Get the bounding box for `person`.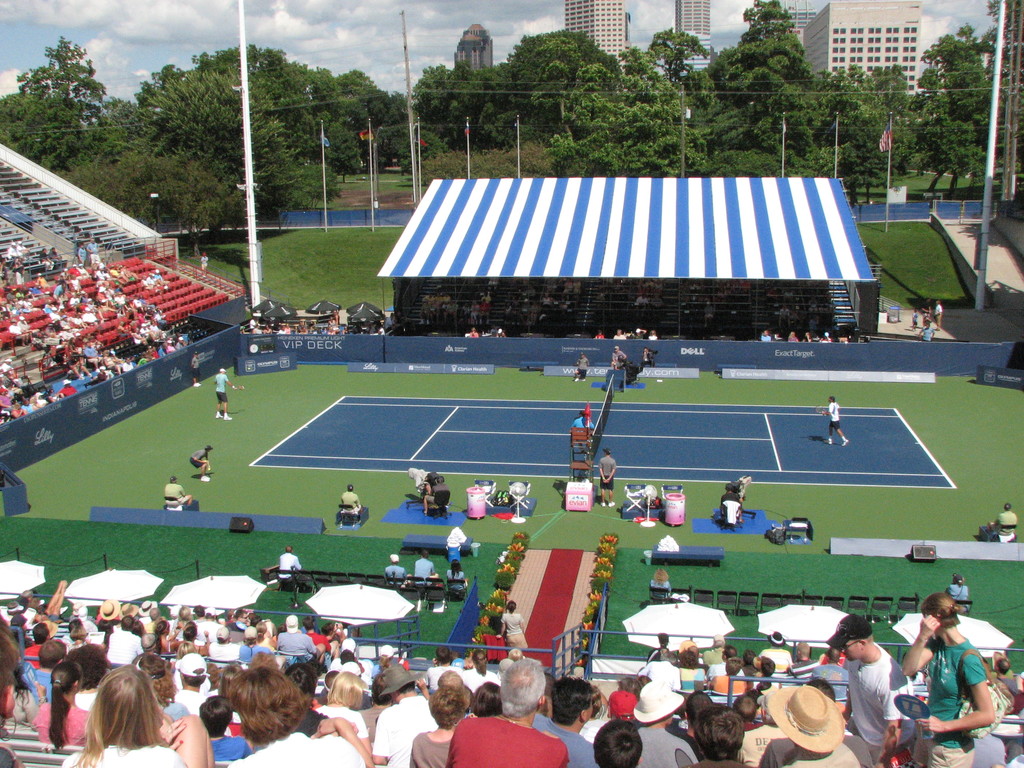
locate(613, 328, 629, 340).
